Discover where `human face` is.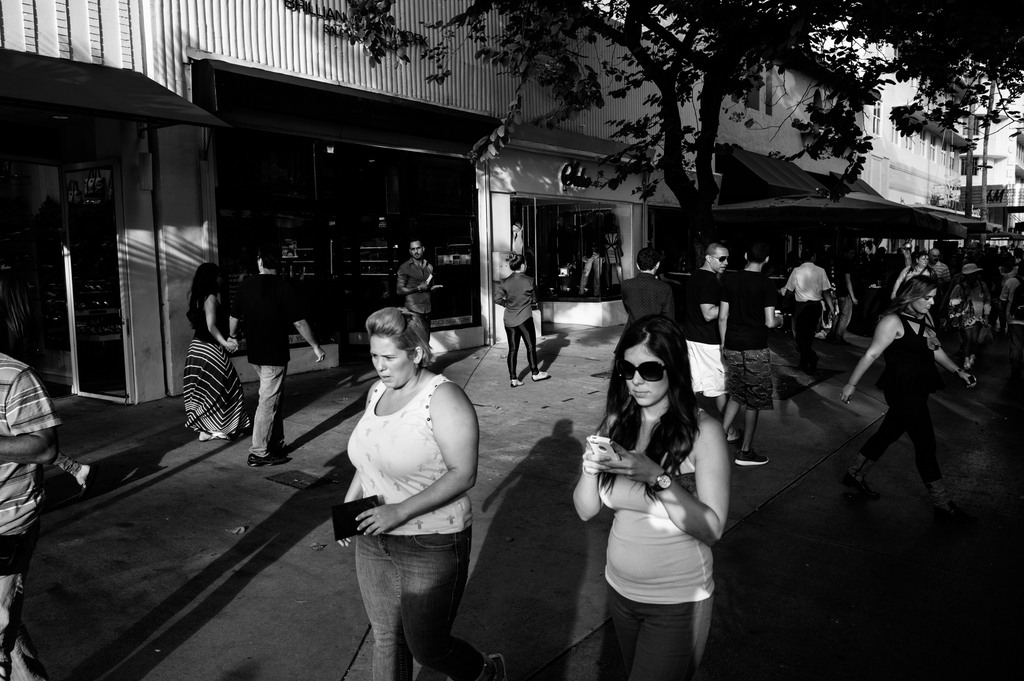
Discovered at detection(910, 289, 938, 314).
